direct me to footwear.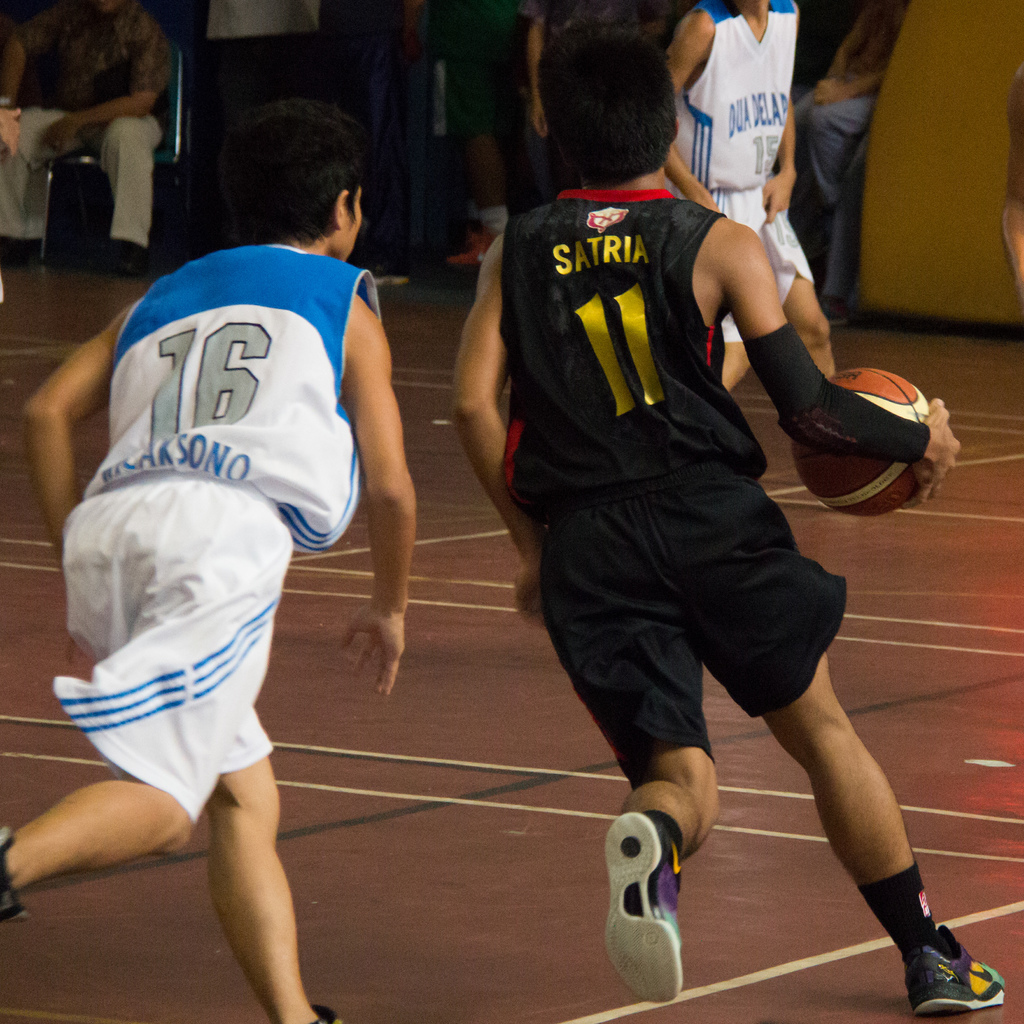
Direction: [x1=0, y1=828, x2=26, y2=917].
